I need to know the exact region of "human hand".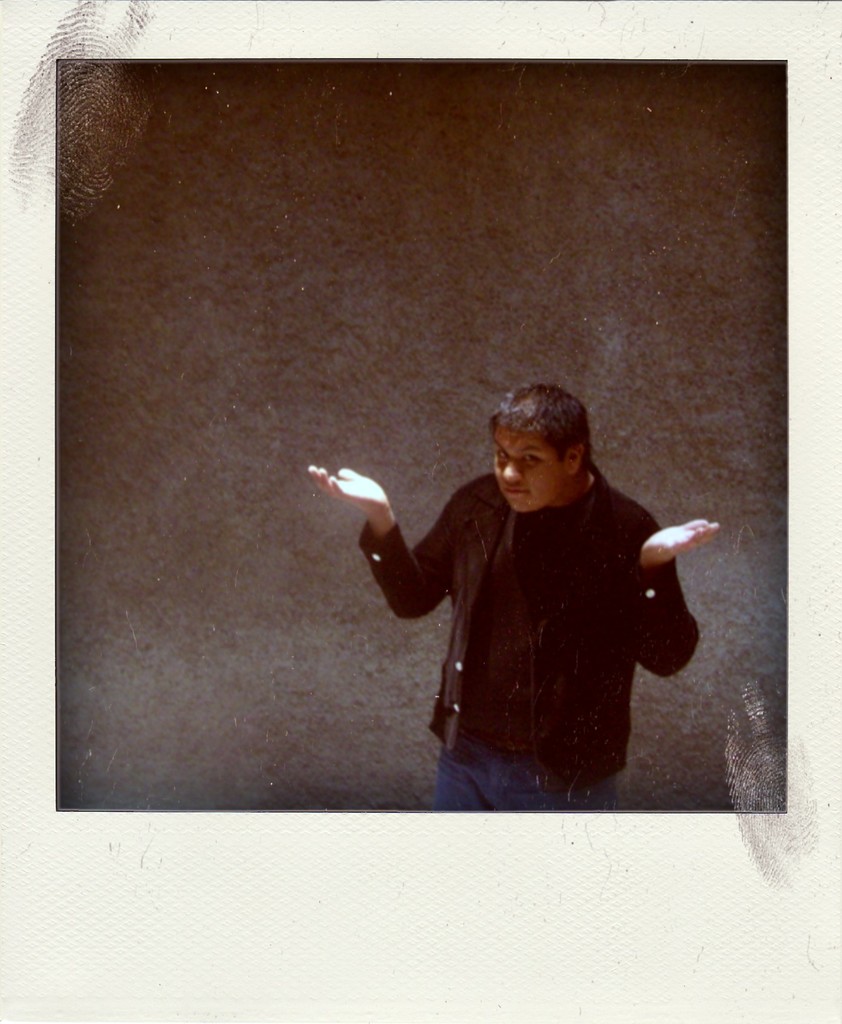
Region: 302:461:396:523.
